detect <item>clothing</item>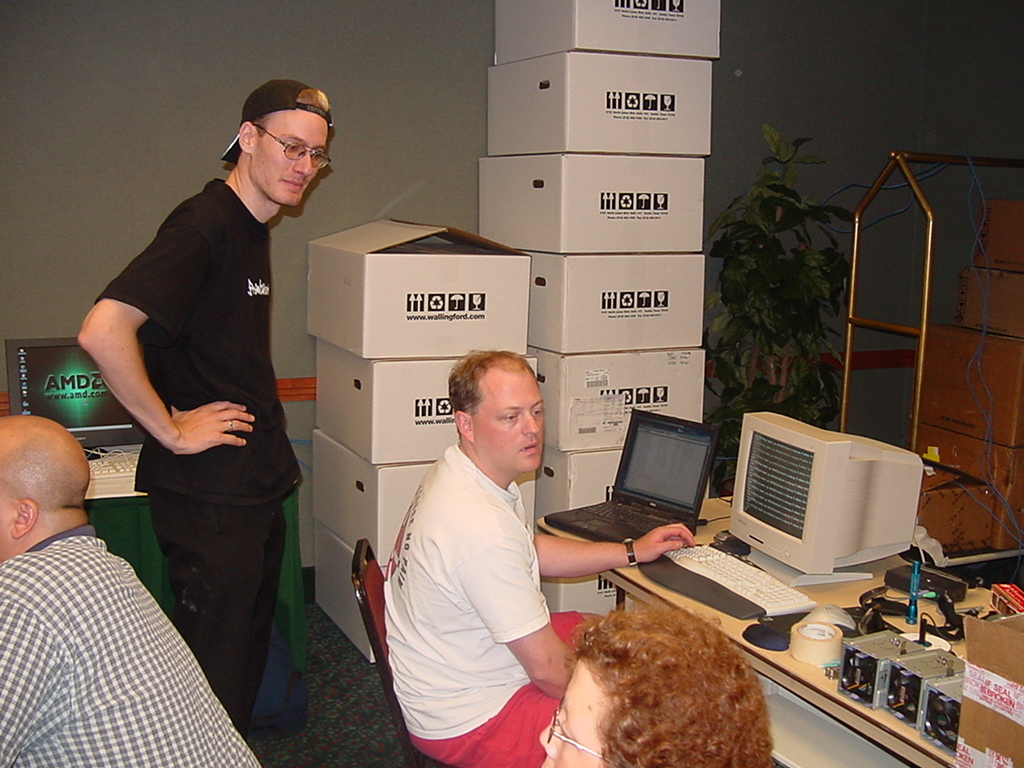
371,387,570,755
